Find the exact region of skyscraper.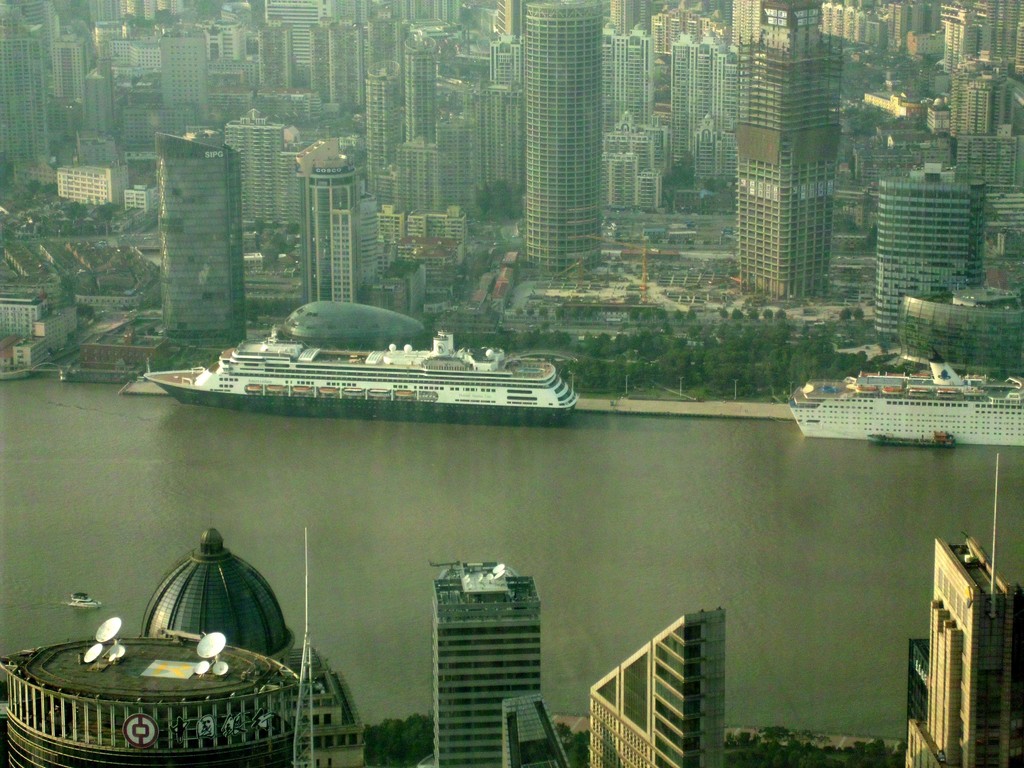
Exact region: Rect(413, 34, 436, 145).
